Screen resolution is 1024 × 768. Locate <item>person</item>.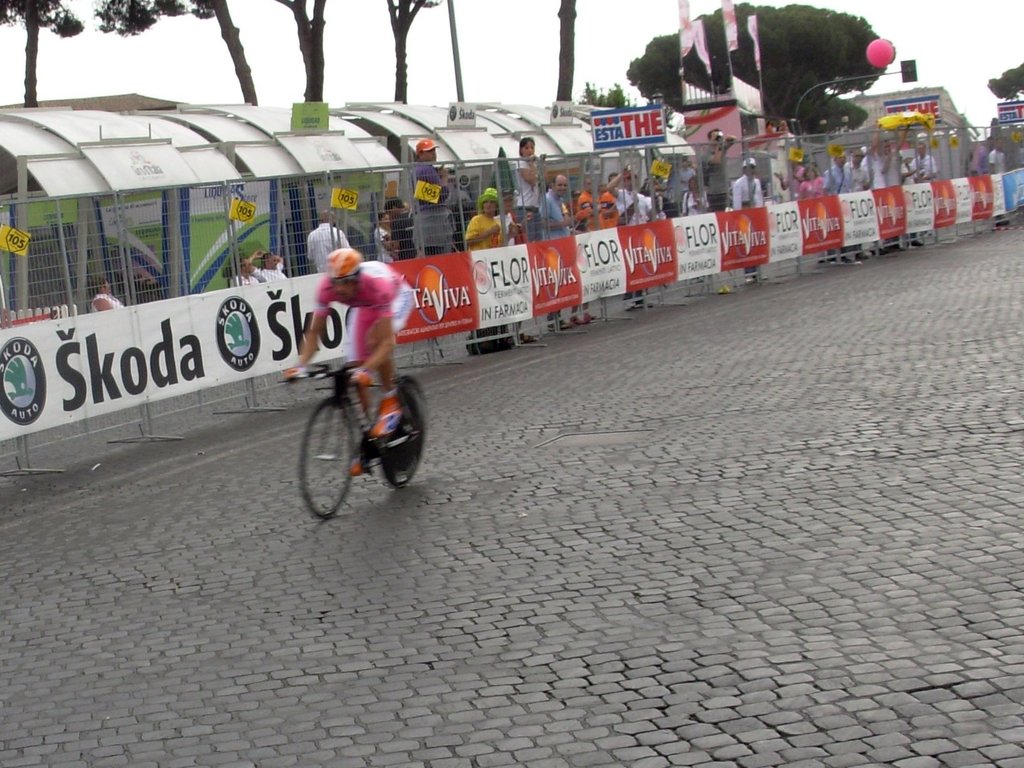
514:132:540:237.
